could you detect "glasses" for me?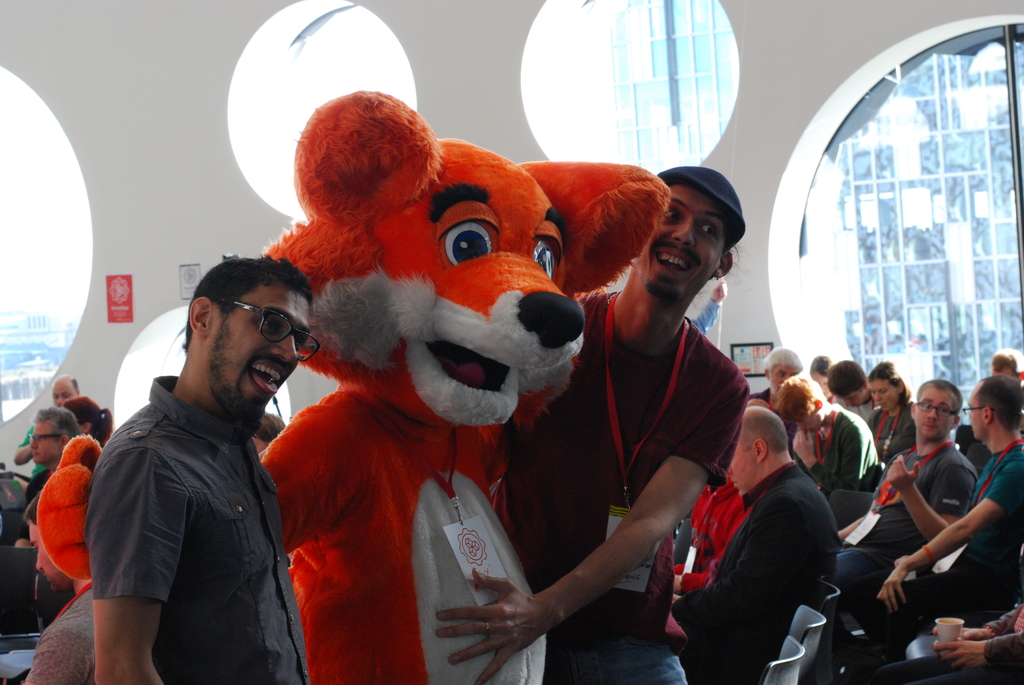
Detection result: bbox=(24, 434, 67, 448).
